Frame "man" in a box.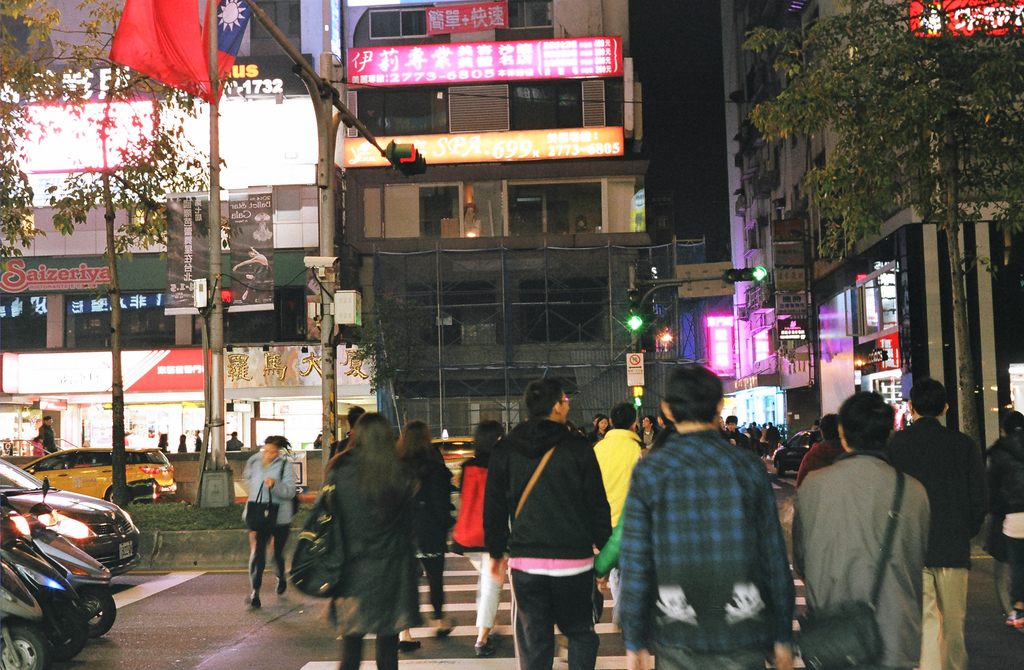
box(765, 421, 783, 460).
